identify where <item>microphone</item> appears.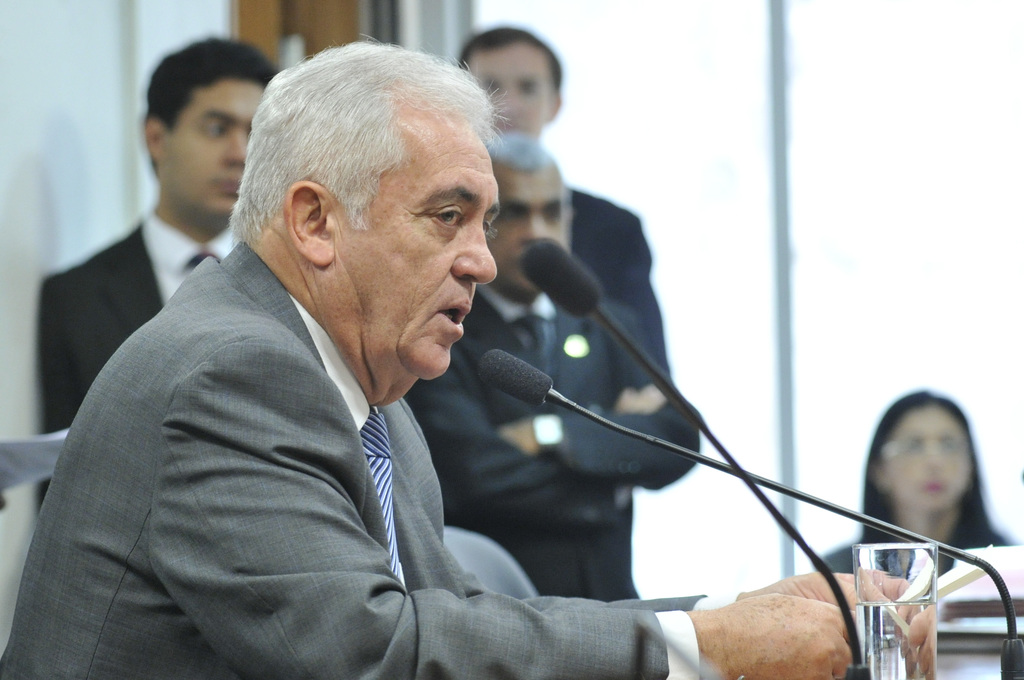
Appears at detection(520, 235, 865, 679).
